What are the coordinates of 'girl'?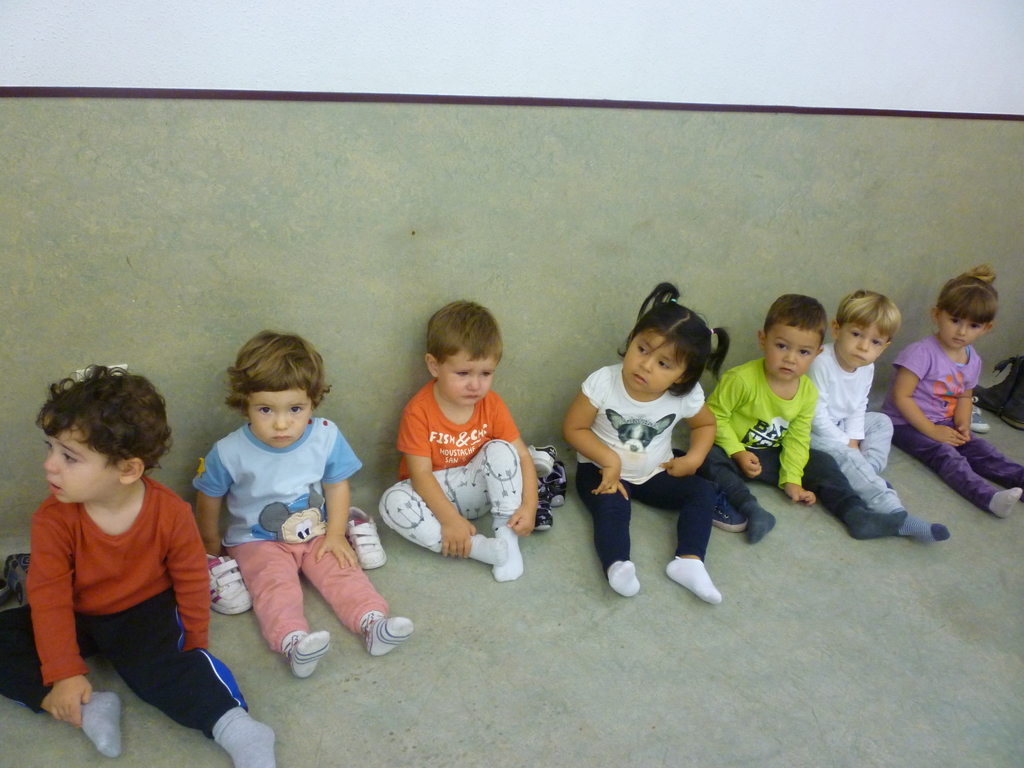
rect(874, 260, 1022, 515).
